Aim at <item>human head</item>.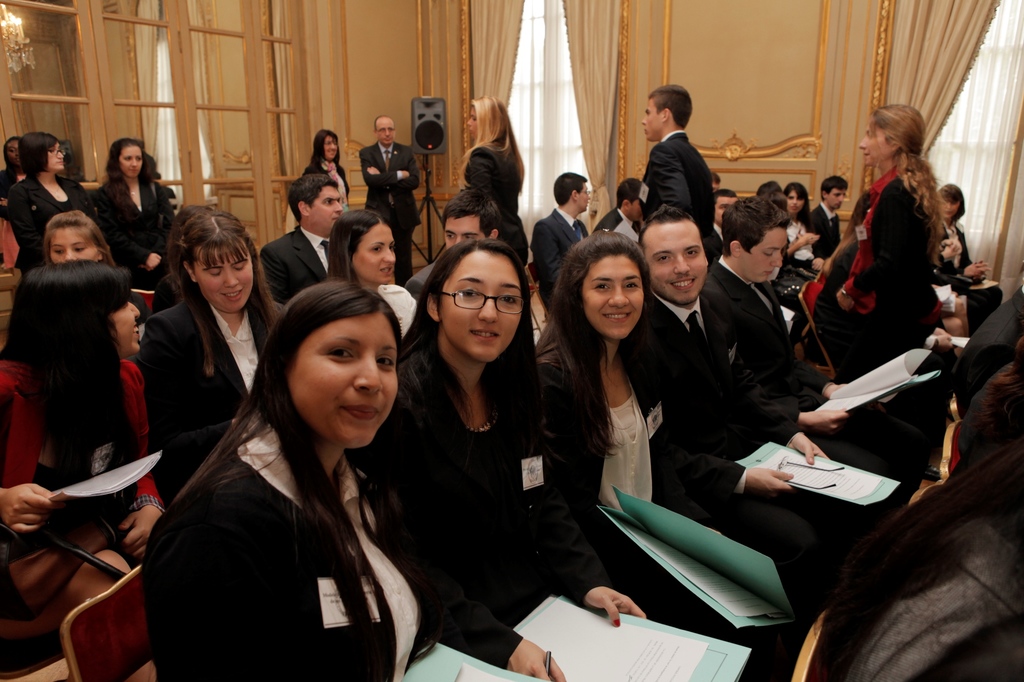
Aimed at left=329, top=208, right=400, bottom=289.
